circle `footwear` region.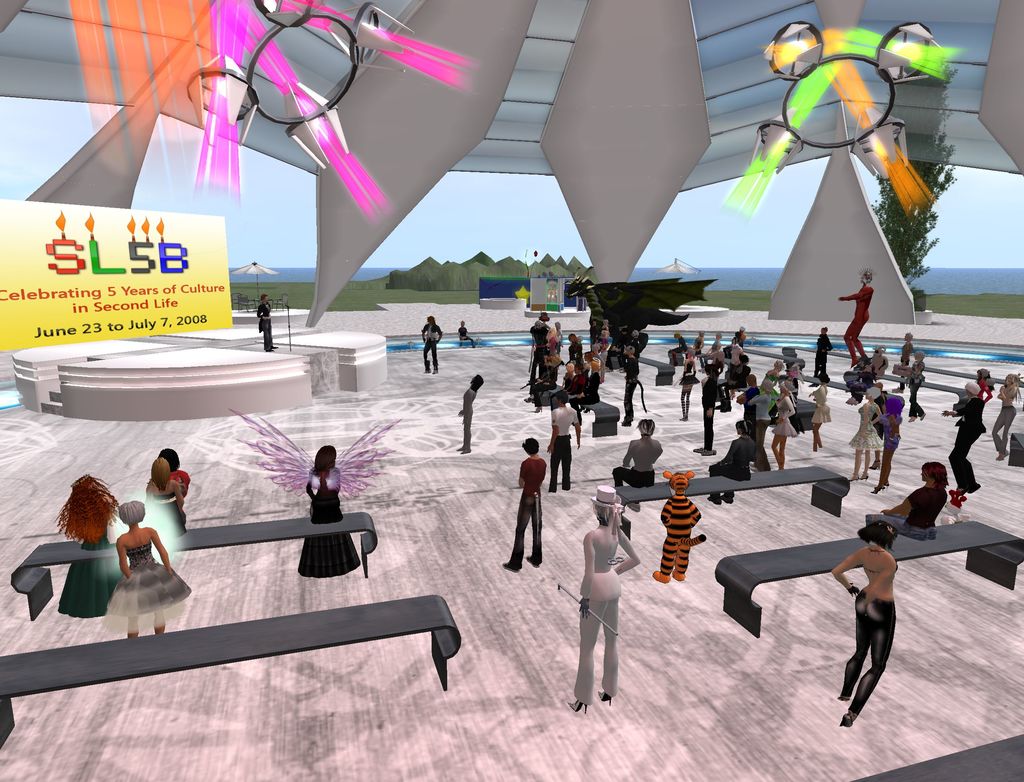
Region: 564,699,589,715.
